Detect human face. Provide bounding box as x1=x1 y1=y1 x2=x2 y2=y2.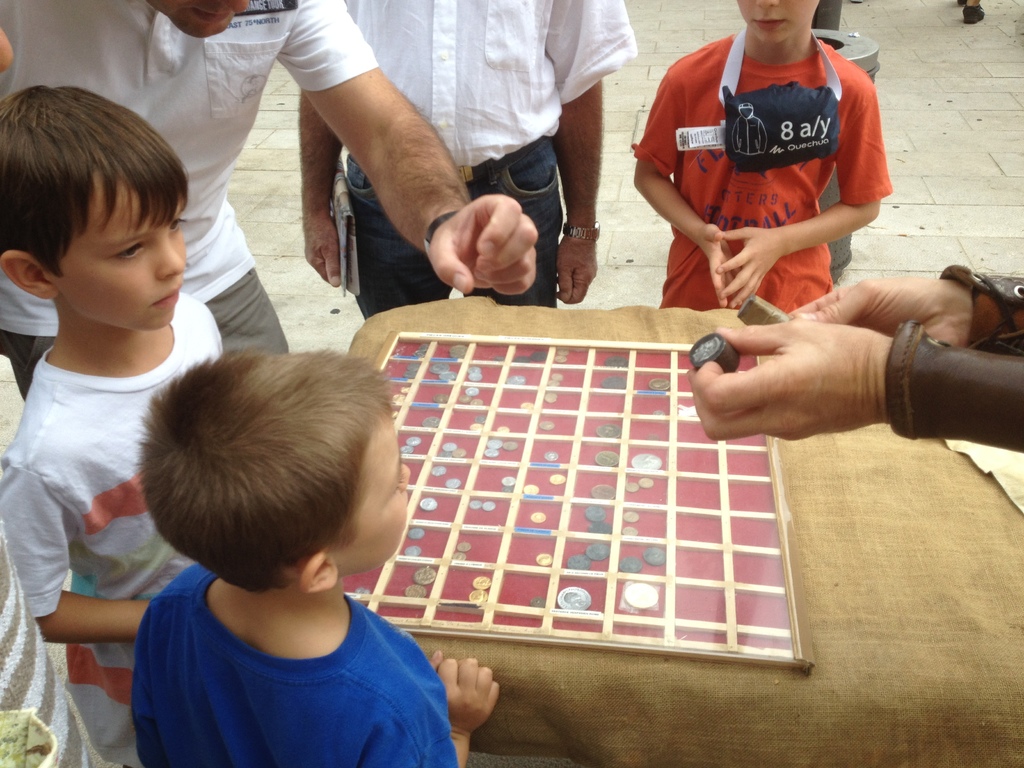
x1=149 y1=0 x2=248 y2=38.
